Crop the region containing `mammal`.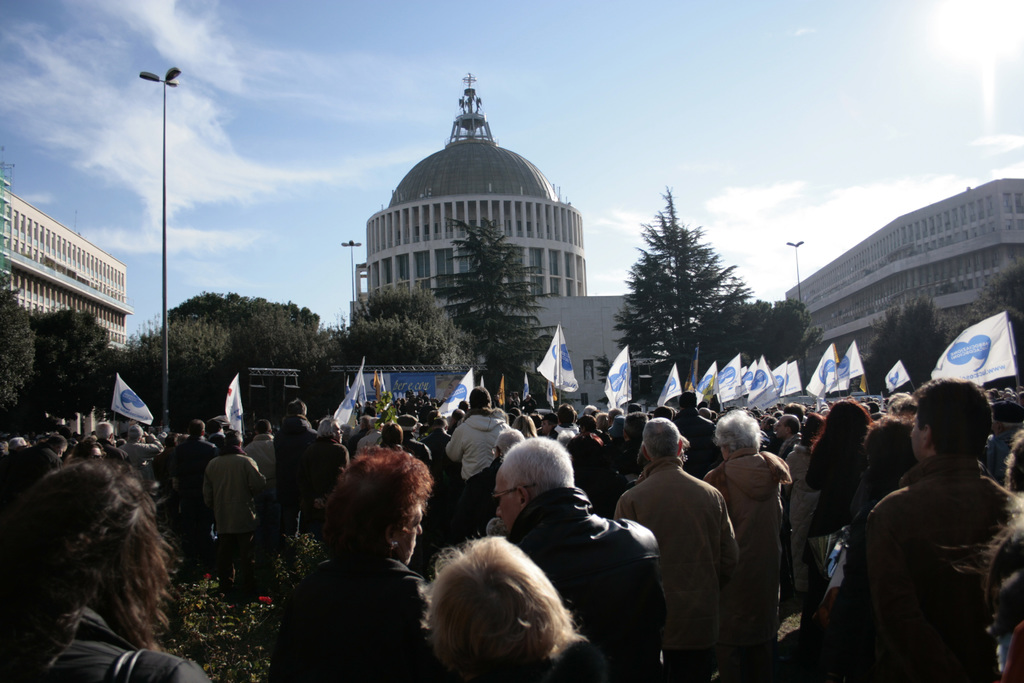
Crop region: crop(812, 378, 1023, 682).
